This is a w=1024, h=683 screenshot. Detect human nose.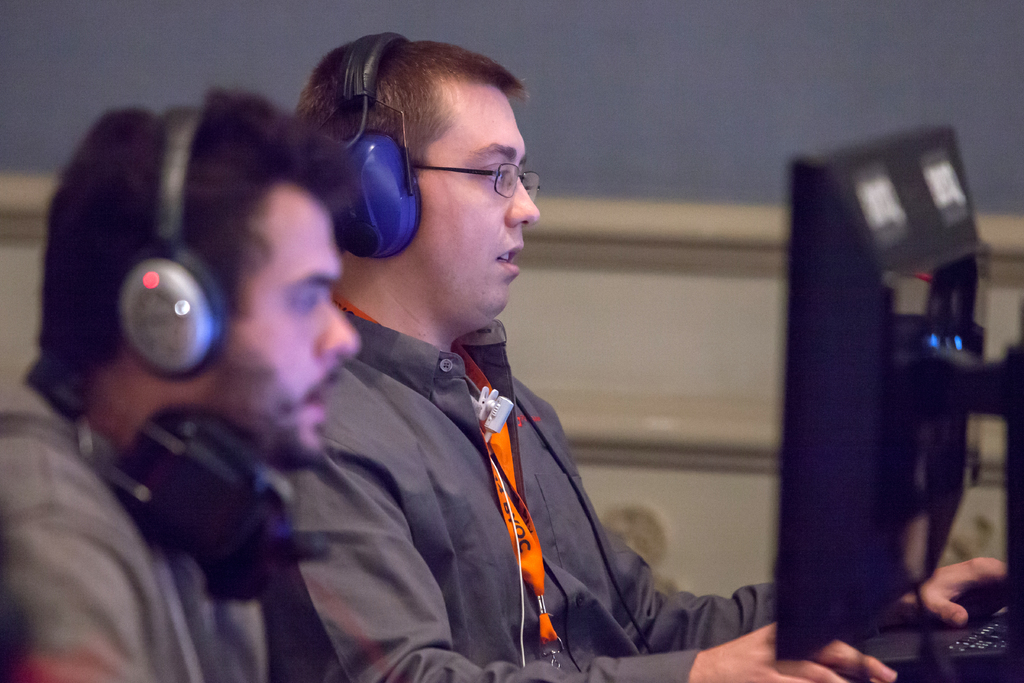
select_region(312, 302, 360, 360).
